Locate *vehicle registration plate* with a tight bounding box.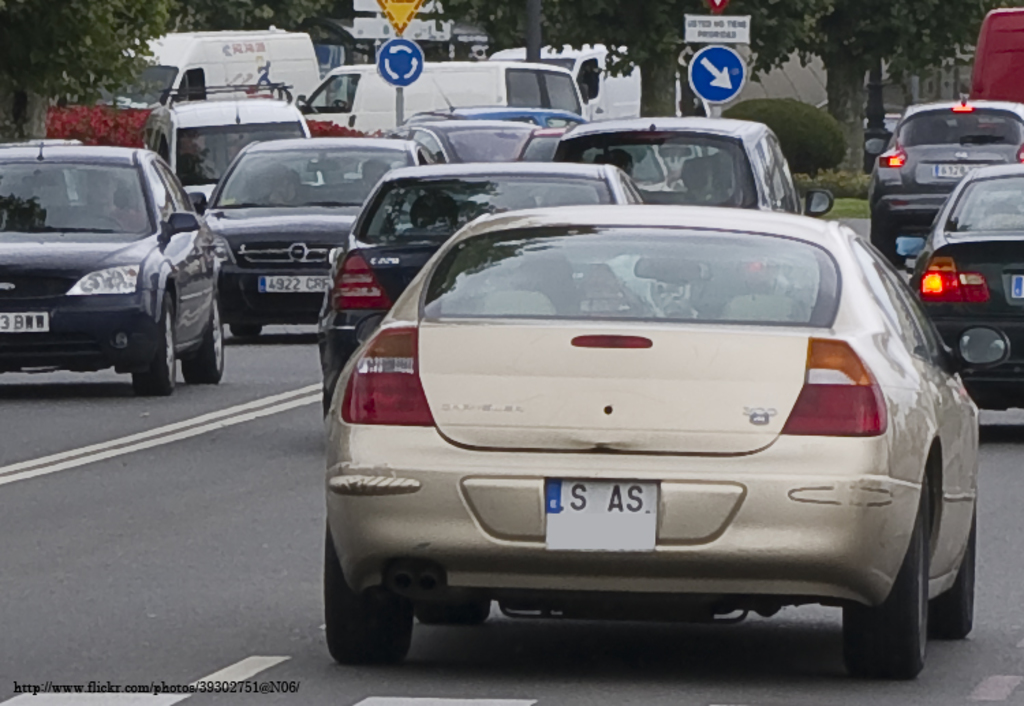
box=[257, 274, 333, 294].
